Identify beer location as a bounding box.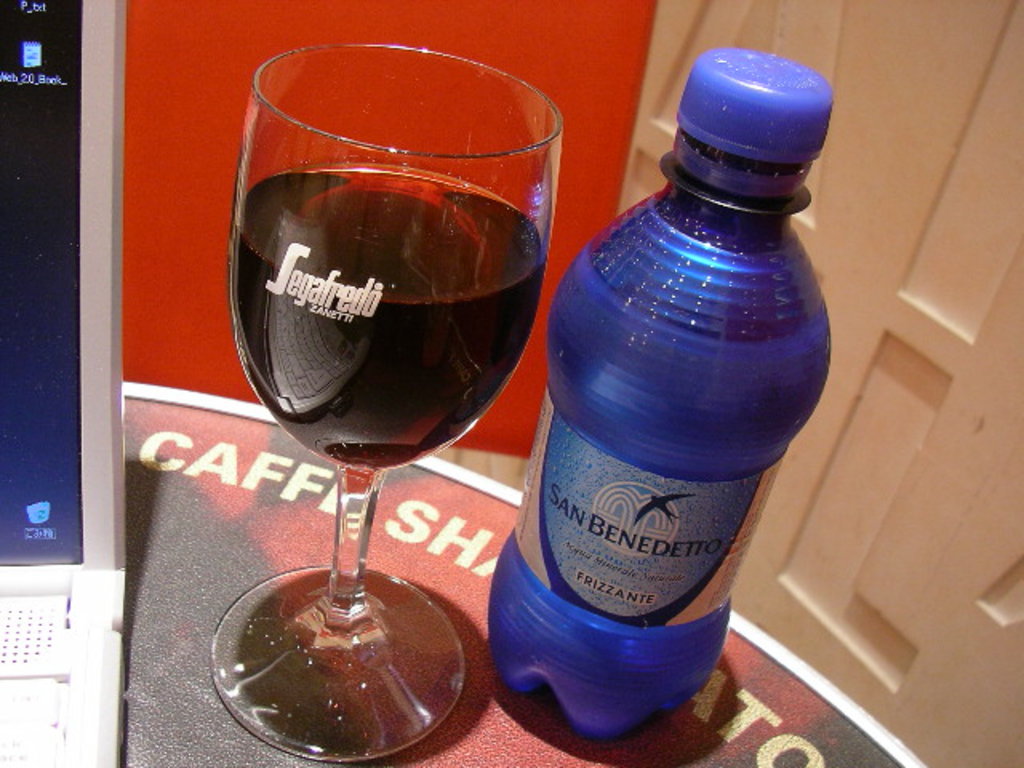
x1=190 y1=16 x2=592 y2=766.
